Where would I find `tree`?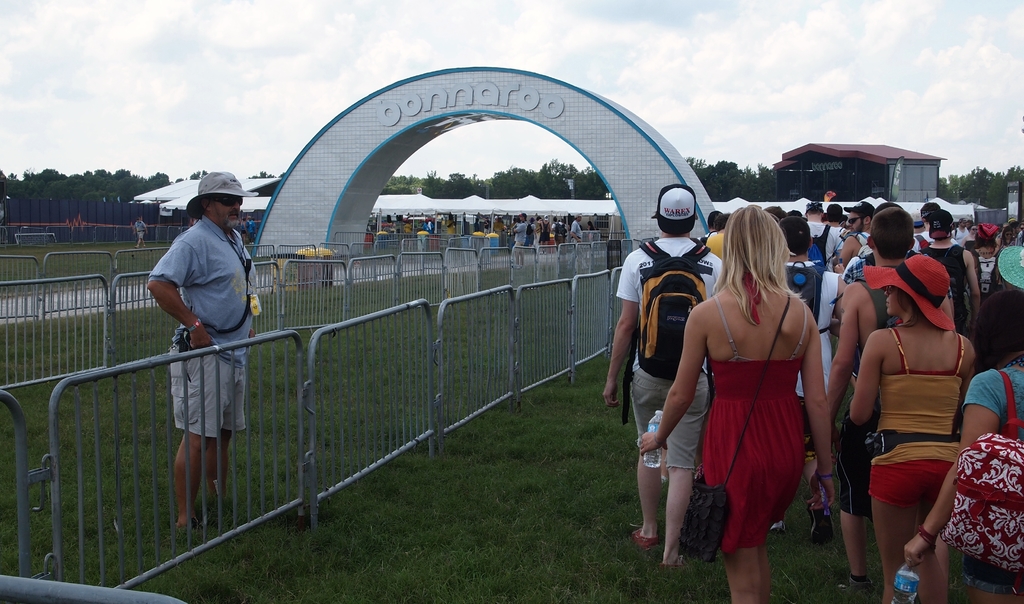
At [x1=380, y1=167, x2=415, y2=199].
